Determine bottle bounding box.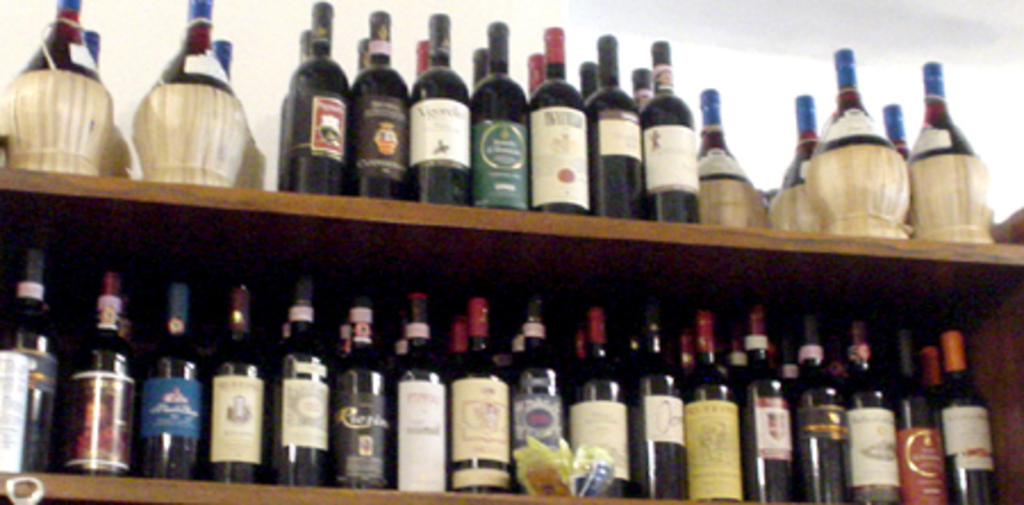
Determined: 389,339,412,375.
